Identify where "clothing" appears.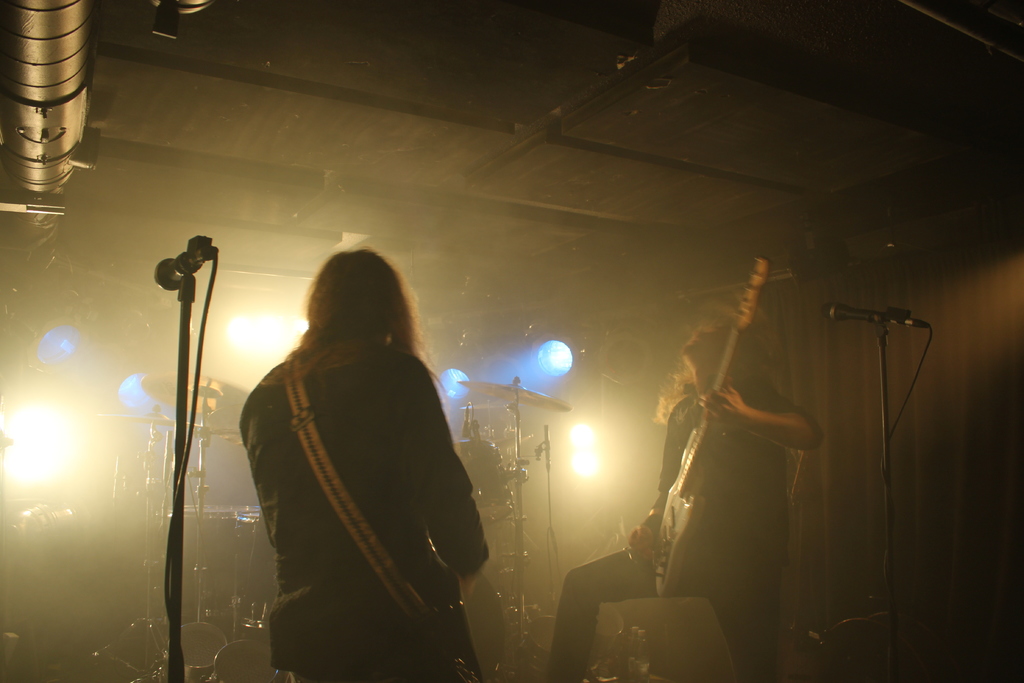
Appears at BBox(234, 342, 491, 682).
